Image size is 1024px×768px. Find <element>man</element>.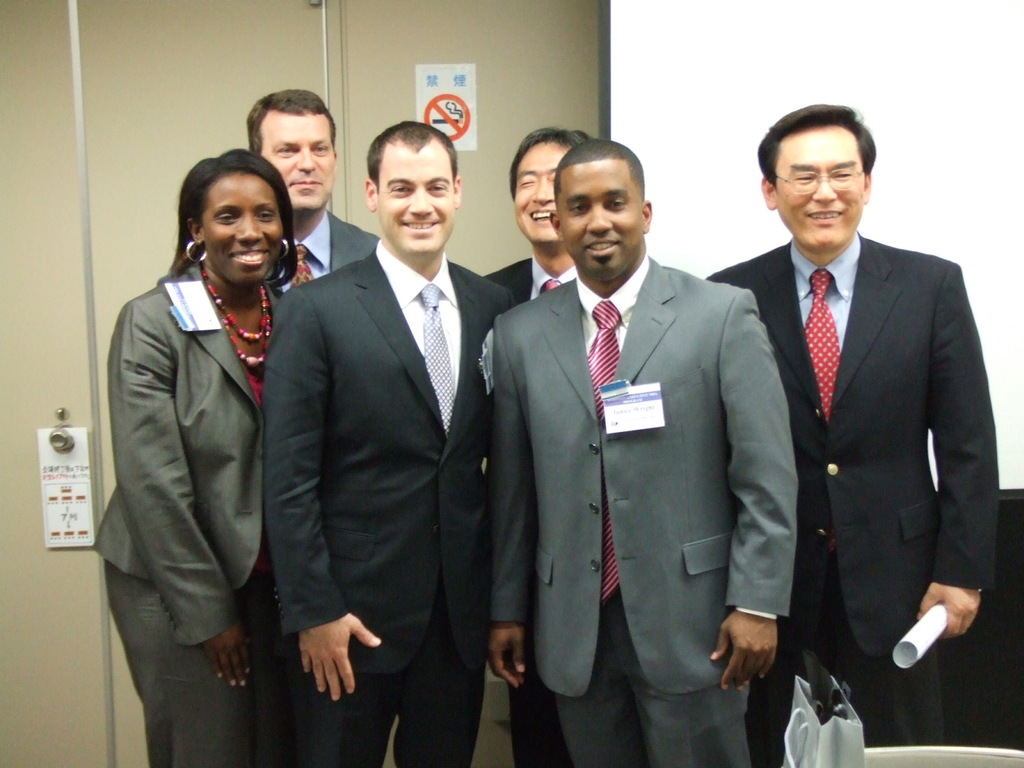
bbox=(483, 132, 595, 307).
